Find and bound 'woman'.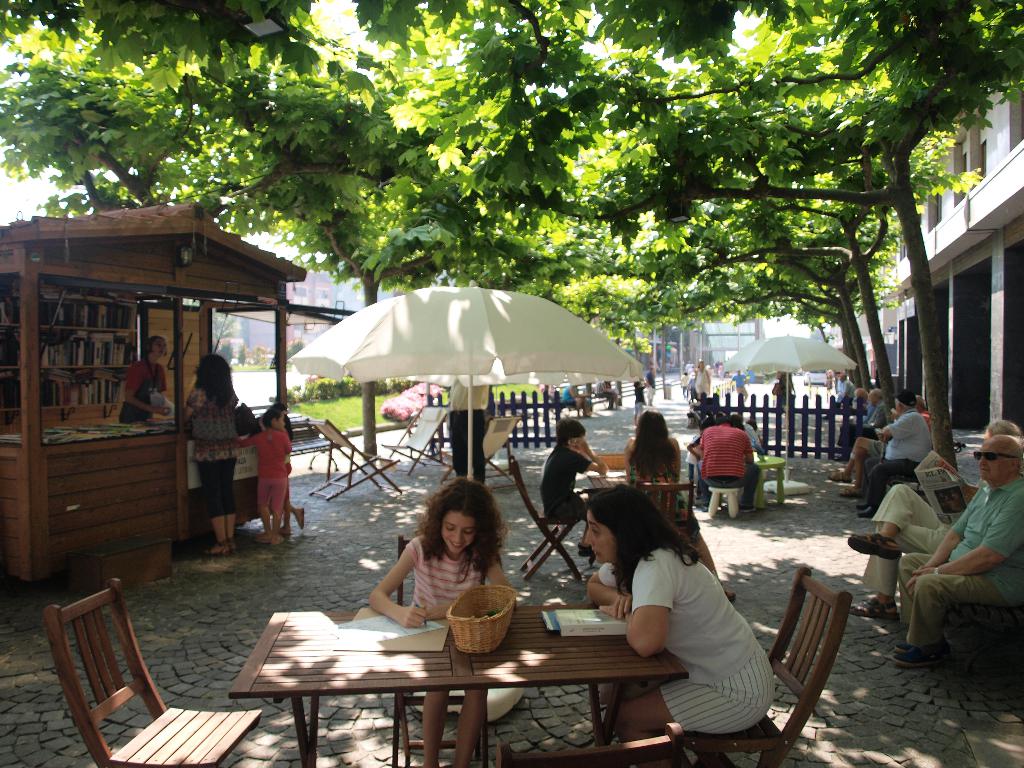
Bound: (left=120, top=333, right=165, bottom=428).
